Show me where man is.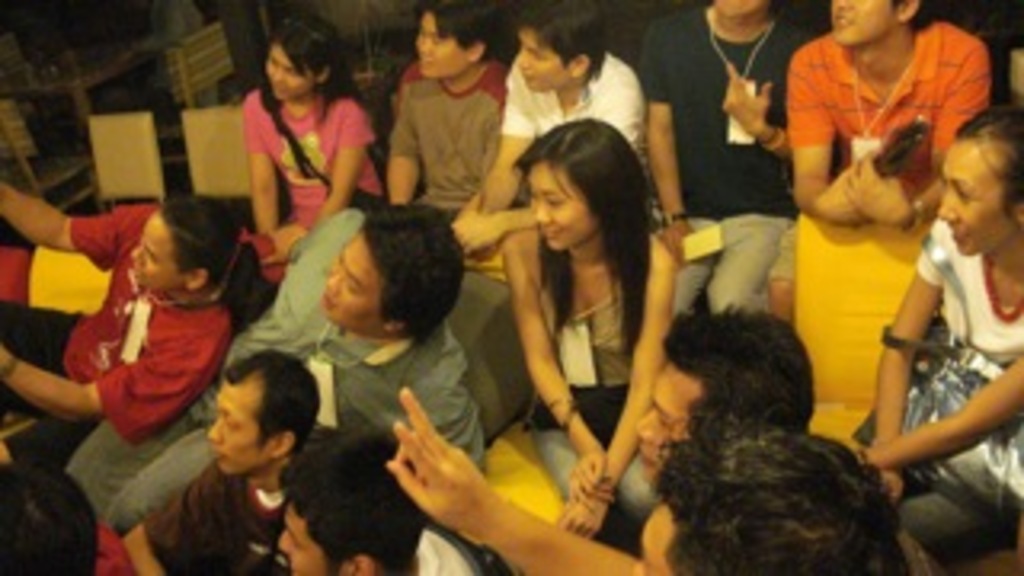
man is at (627, 298, 813, 480).
